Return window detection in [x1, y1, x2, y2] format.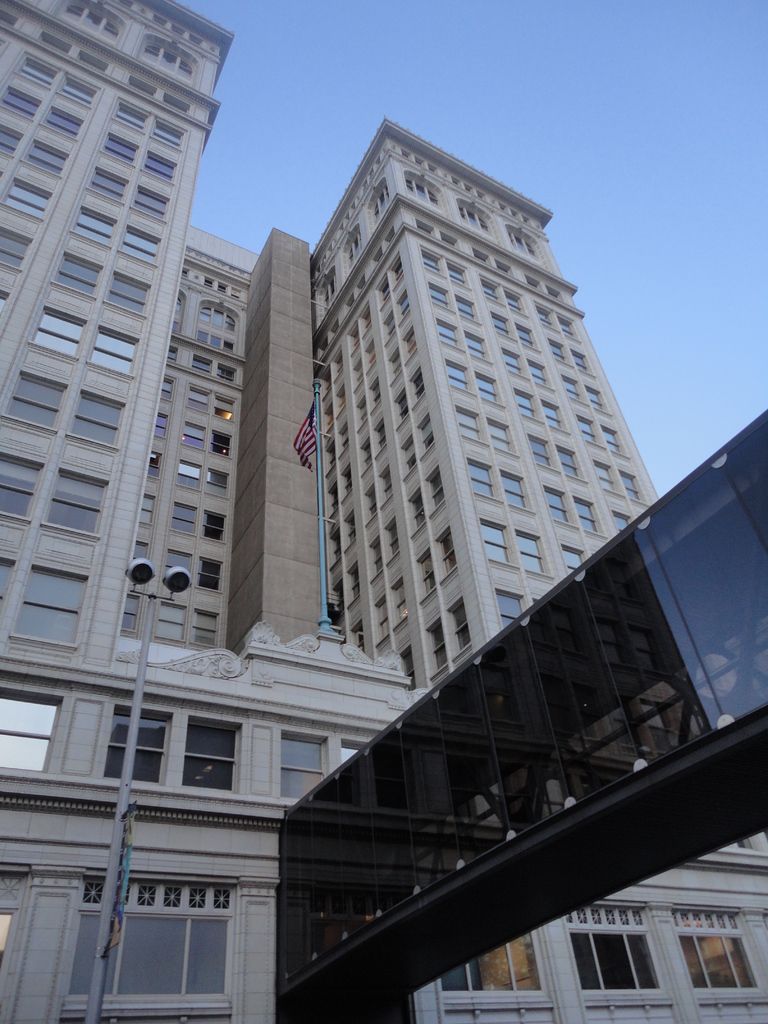
[393, 577, 410, 631].
